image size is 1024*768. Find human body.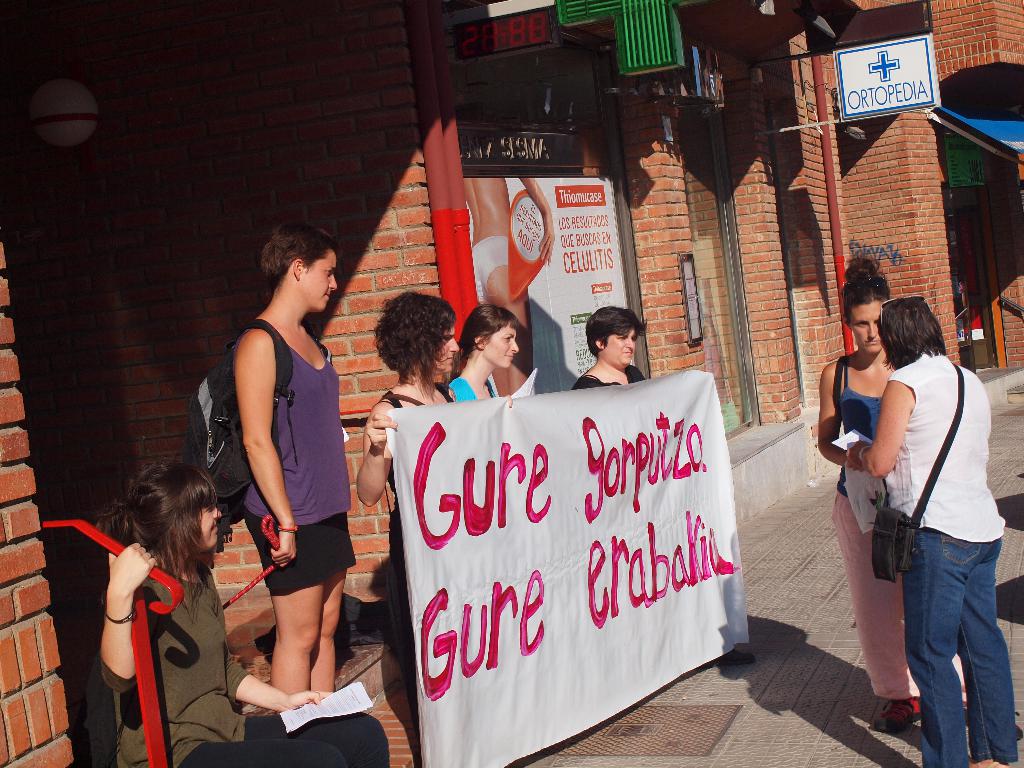
bbox(572, 361, 649, 387).
